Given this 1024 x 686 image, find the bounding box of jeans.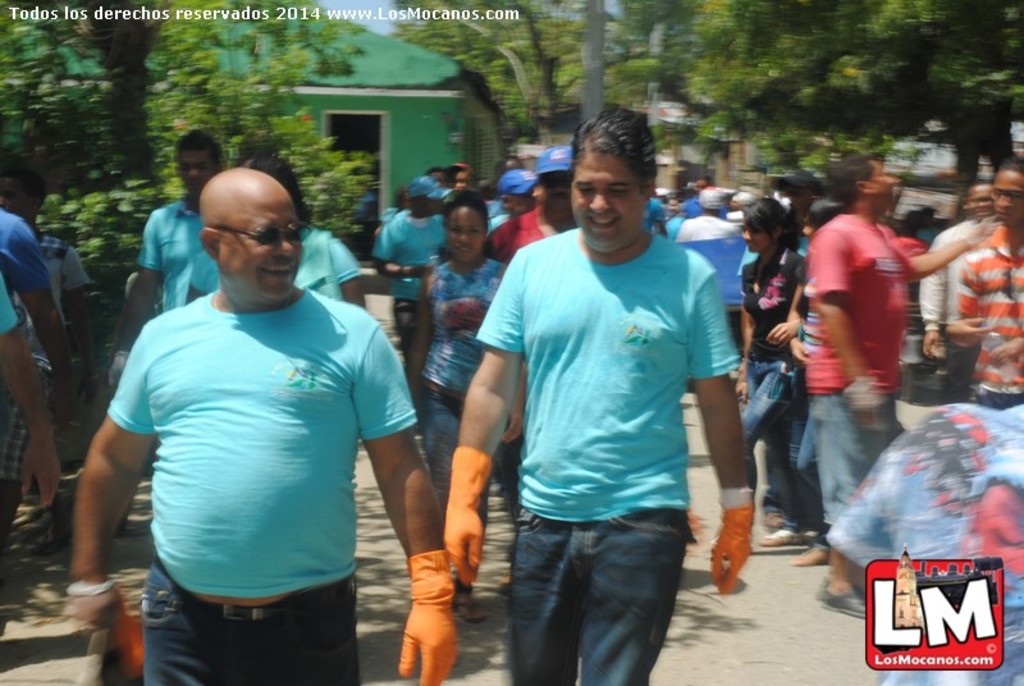
bbox(908, 343, 982, 398).
